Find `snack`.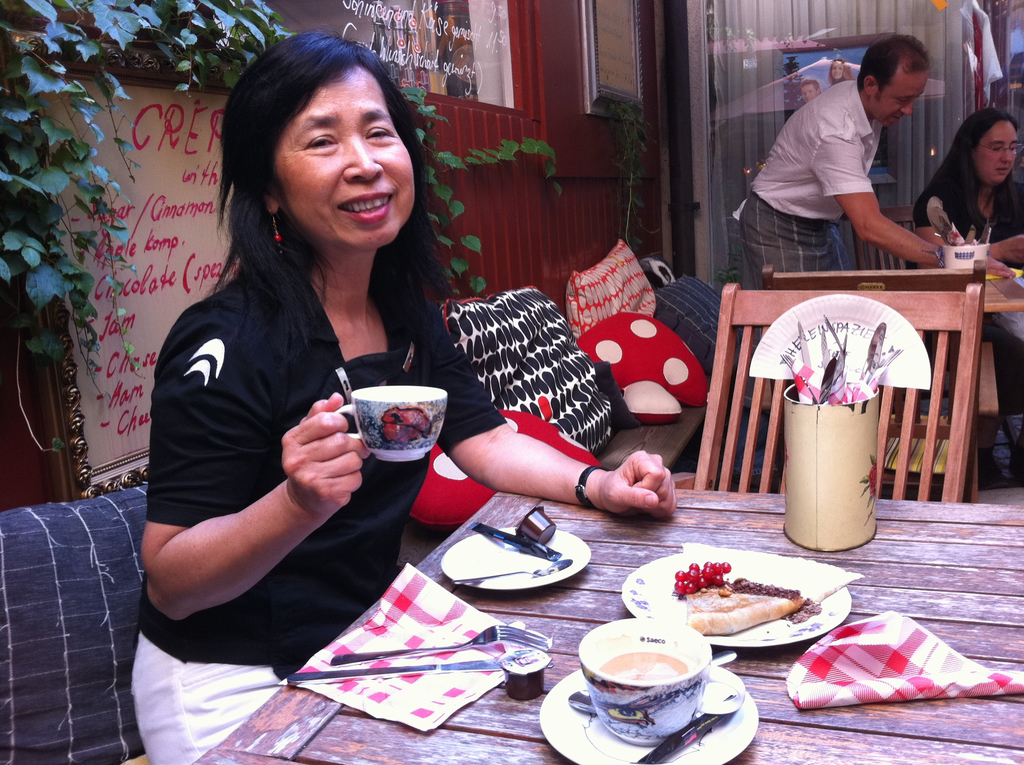
rect(497, 647, 550, 697).
